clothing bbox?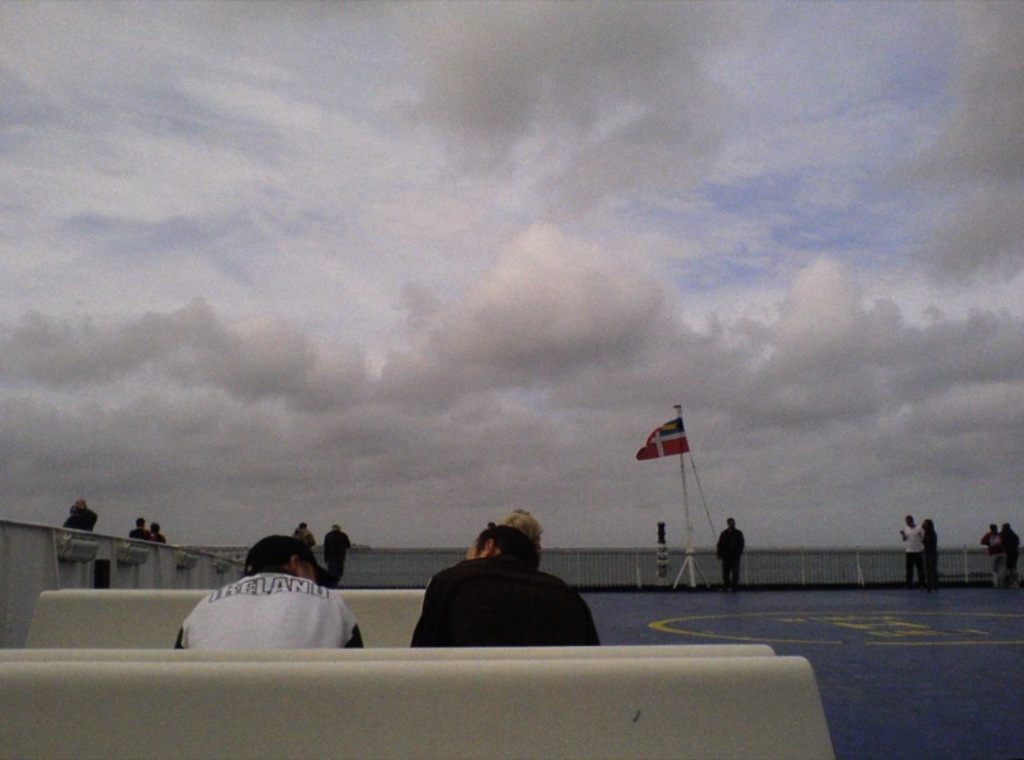
177 577 364 649
